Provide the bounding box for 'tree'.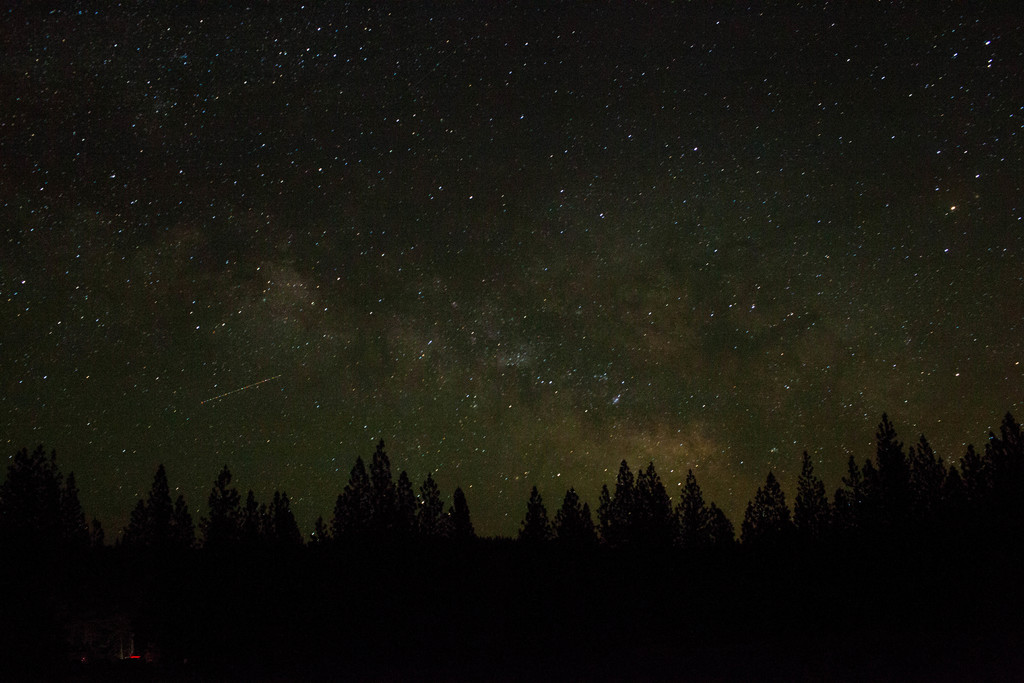
pyautogui.locateOnScreen(678, 466, 707, 532).
